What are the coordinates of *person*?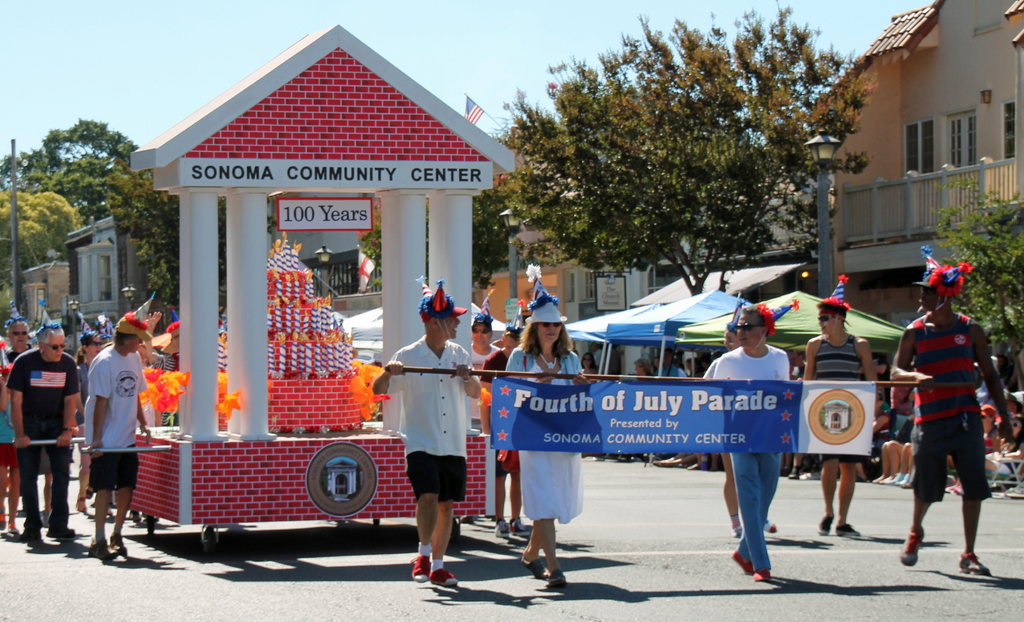
[x1=0, y1=362, x2=25, y2=538].
